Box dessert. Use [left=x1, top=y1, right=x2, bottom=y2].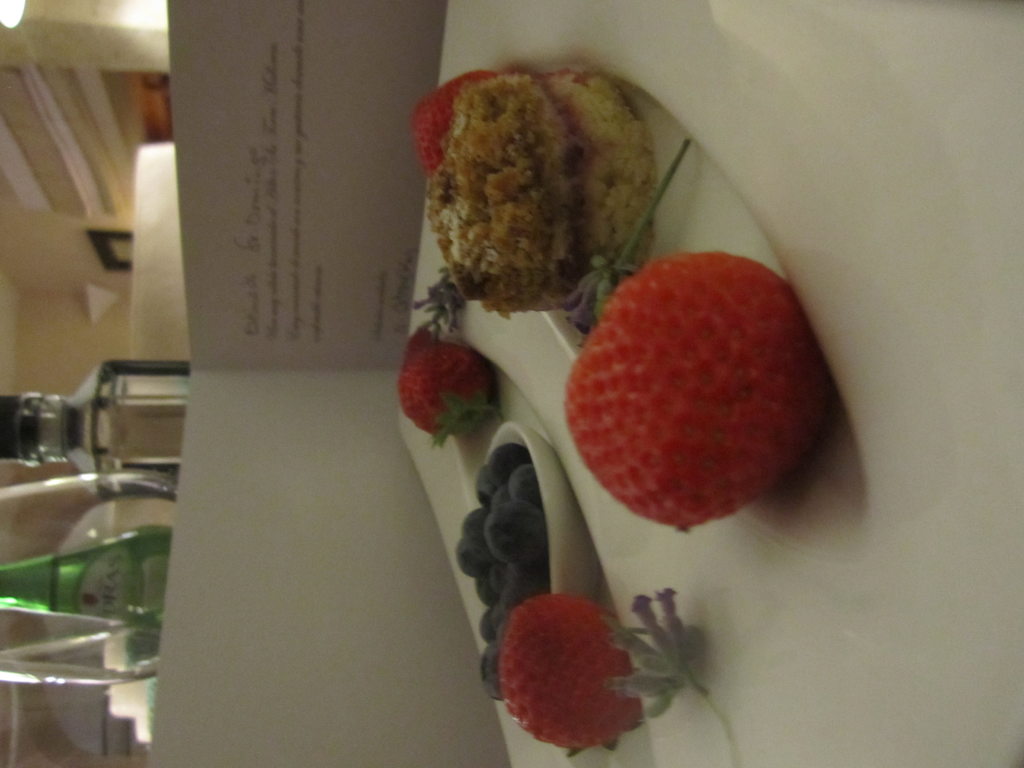
[left=486, top=596, right=632, bottom=748].
